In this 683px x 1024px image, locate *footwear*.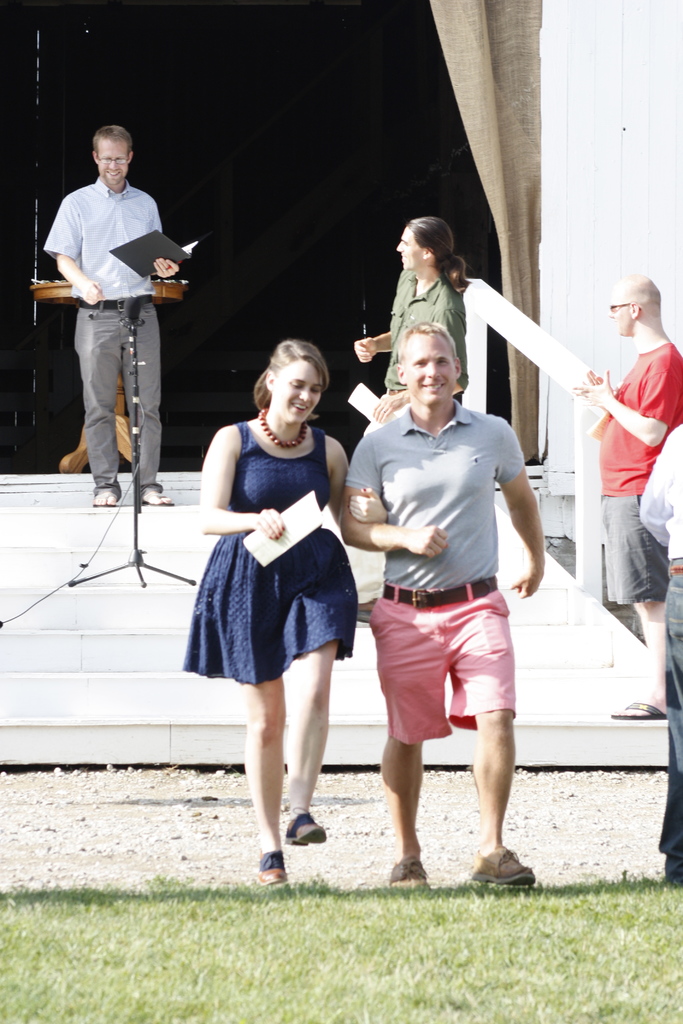
Bounding box: {"x1": 280, "y1": 810, "x2": 322, "y2": 851}.
